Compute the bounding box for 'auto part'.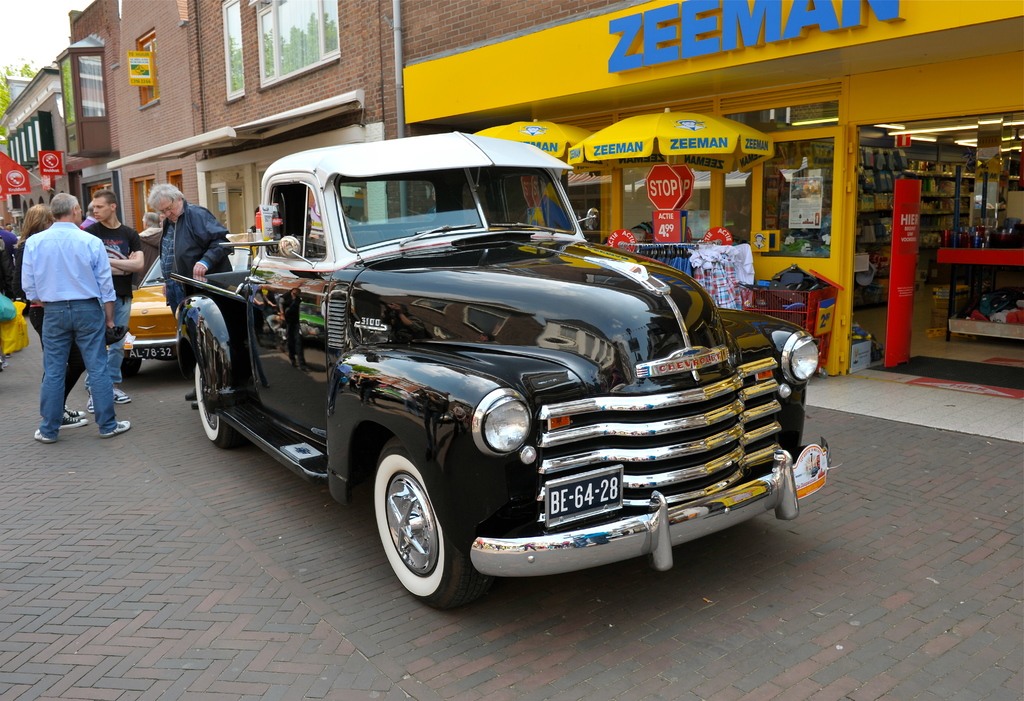
{"x1": 473, "y1": 382, "x2": 538, "y2": 456}.
